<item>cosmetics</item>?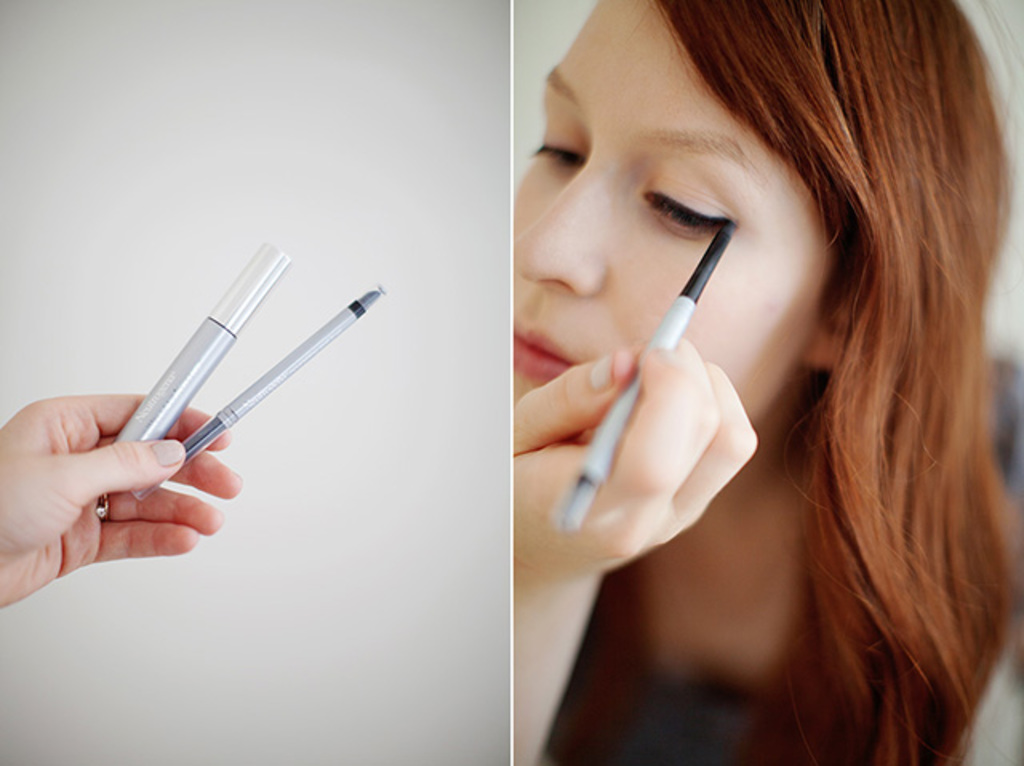
pyautogui.locateOnScreen(554, 209, 742, 545)
